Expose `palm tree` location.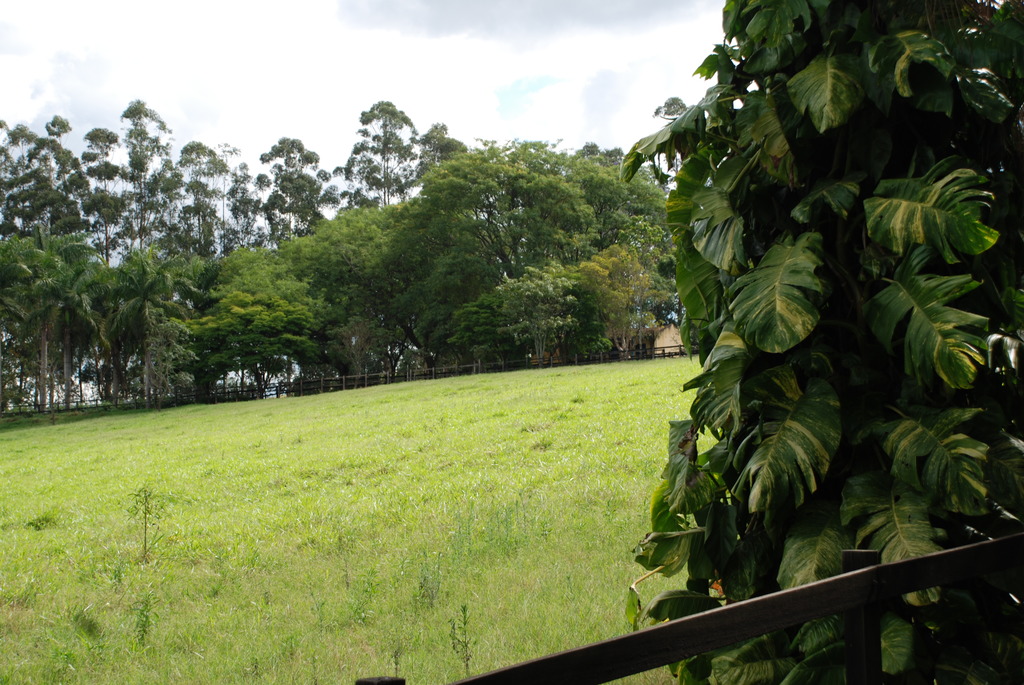
Exposed at box=[180, 238, 310, 416].
